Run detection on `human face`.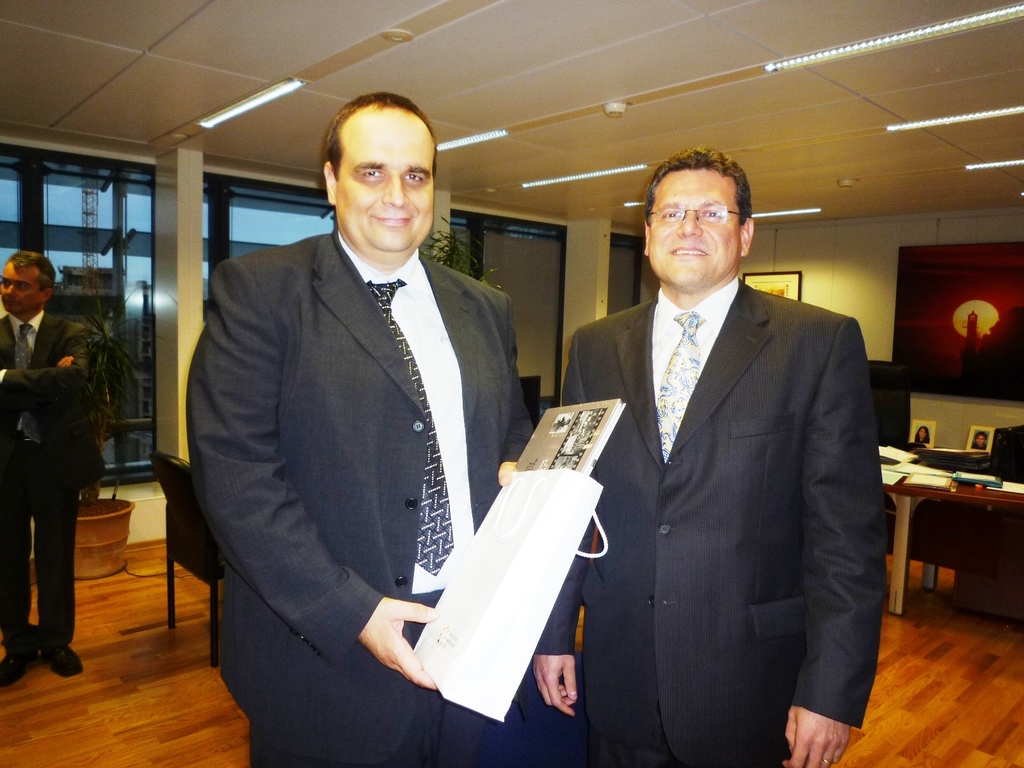
Result: 335 116 435 254.
